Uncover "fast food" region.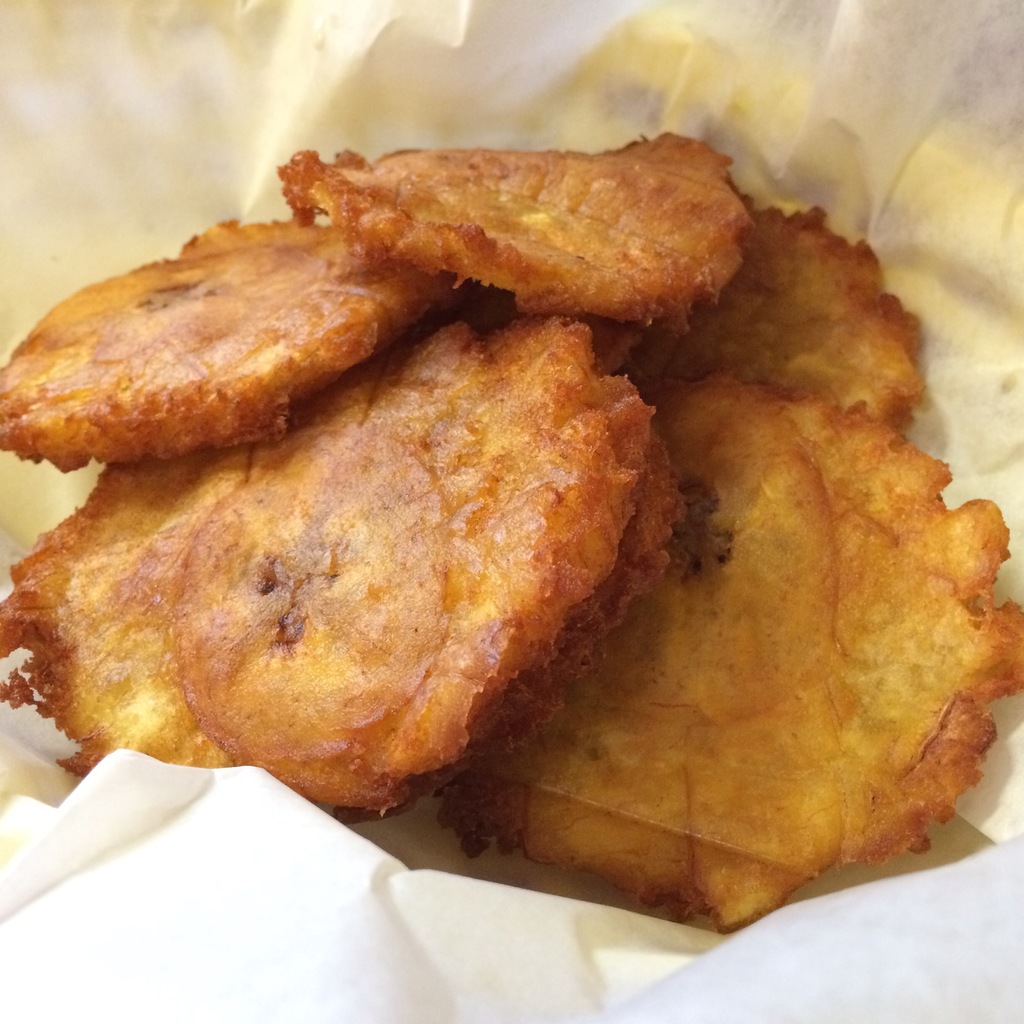
Uncovered: 248, 129, 750, 321.
